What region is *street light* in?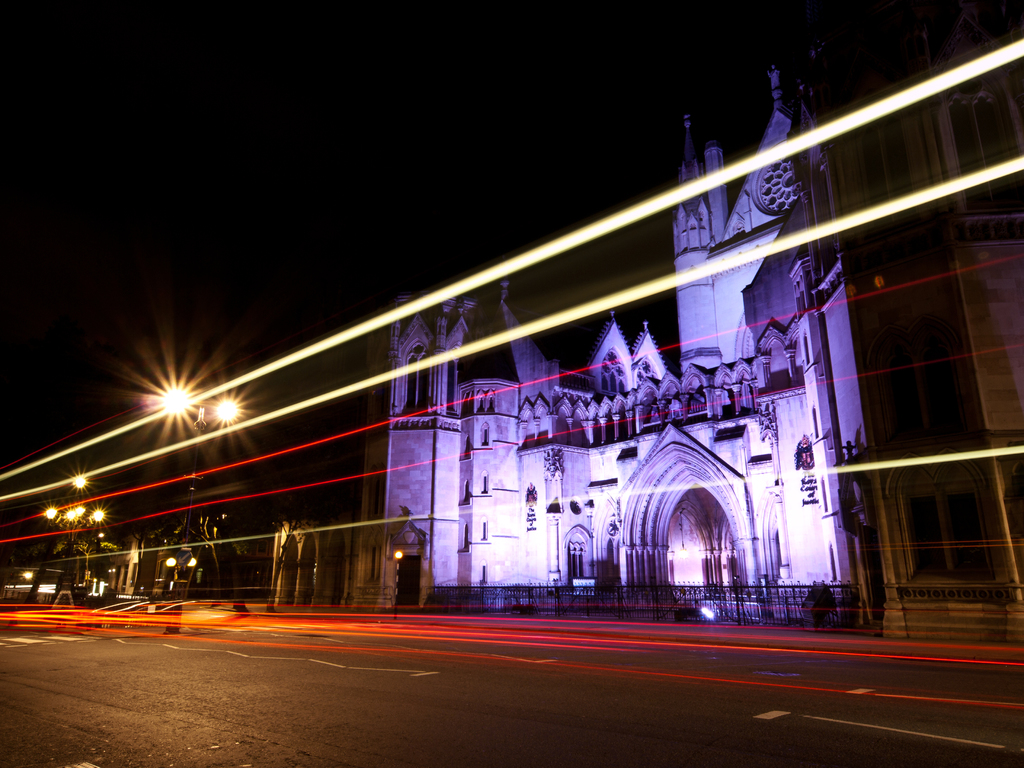
{"x1": 45, "y1": 475, "x2": 105, "y2": 589}.
